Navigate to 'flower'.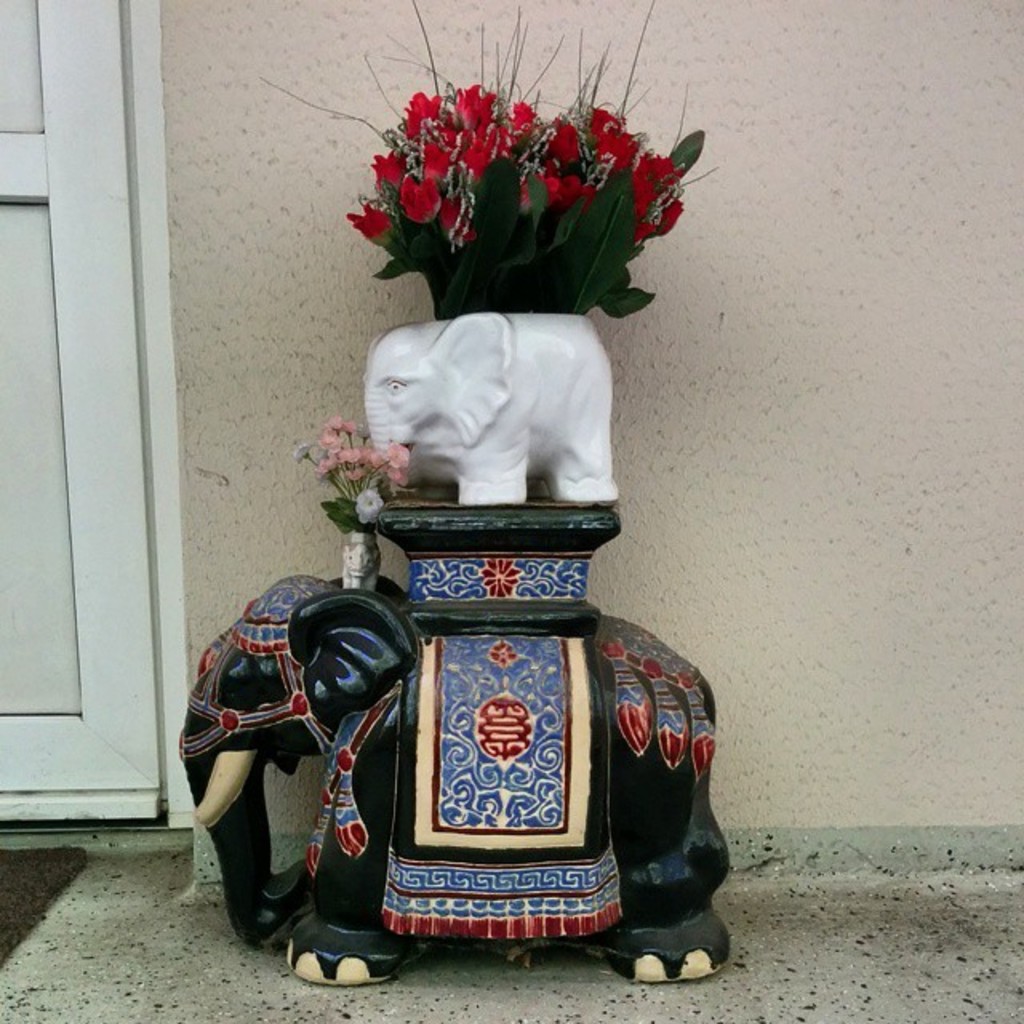
Navigation target: BBox(403, 91, 445, 138).
